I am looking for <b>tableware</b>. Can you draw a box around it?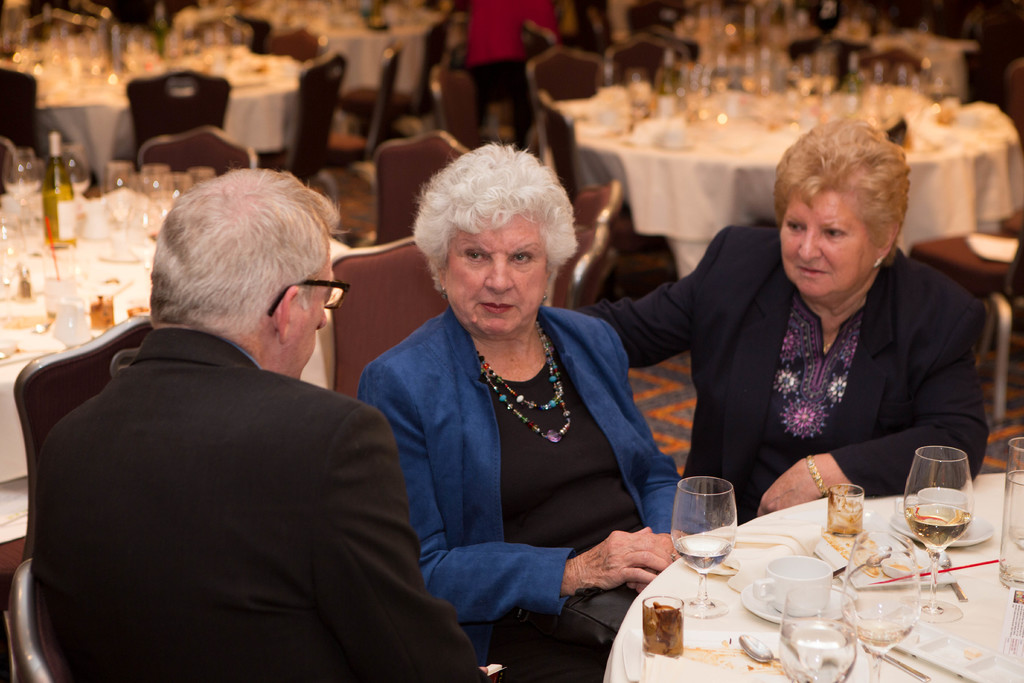
Sure, the bounding box is Rect(671, 478, 740, 617).
